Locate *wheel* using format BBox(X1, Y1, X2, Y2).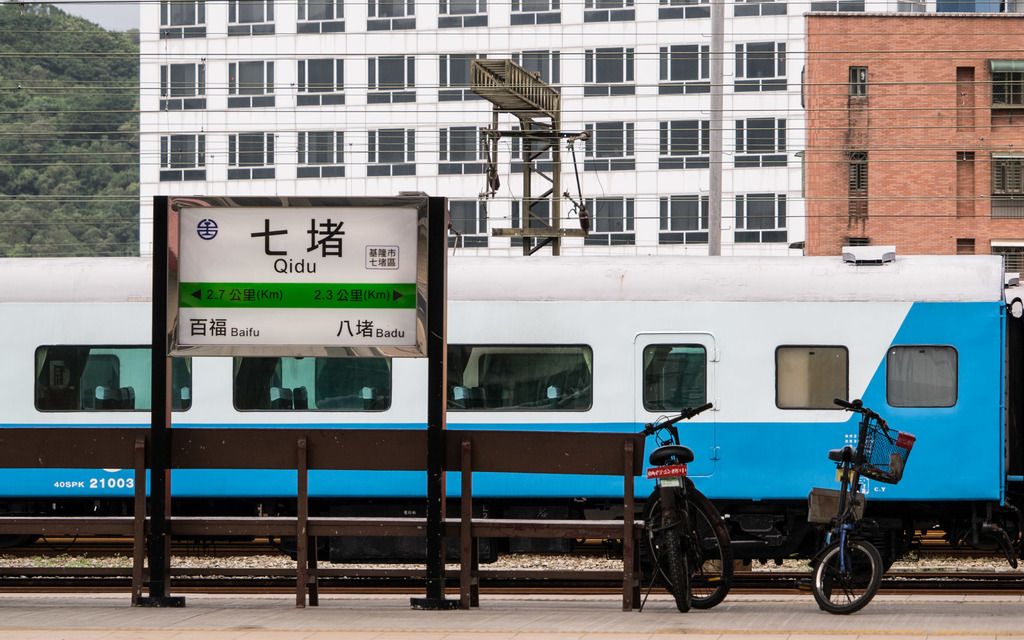
BBox(644, 486, 735, 612).
